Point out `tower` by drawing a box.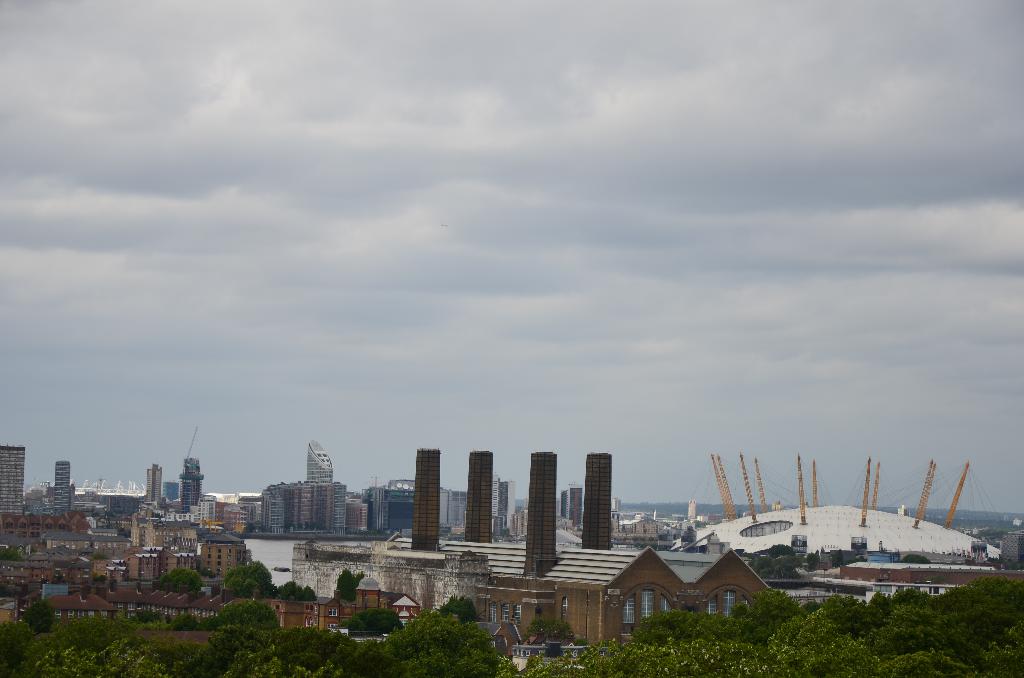
Rect(54, 462, 74, 520).
